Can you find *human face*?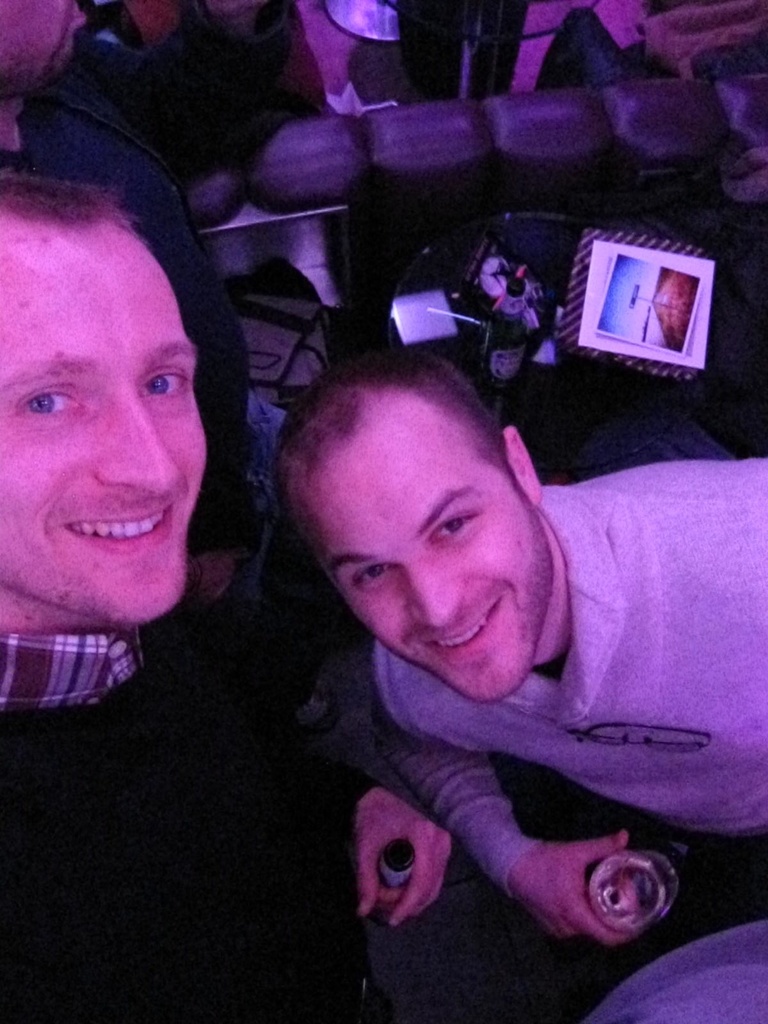
Yes, bounding box: 0, 196, 186, 602.
